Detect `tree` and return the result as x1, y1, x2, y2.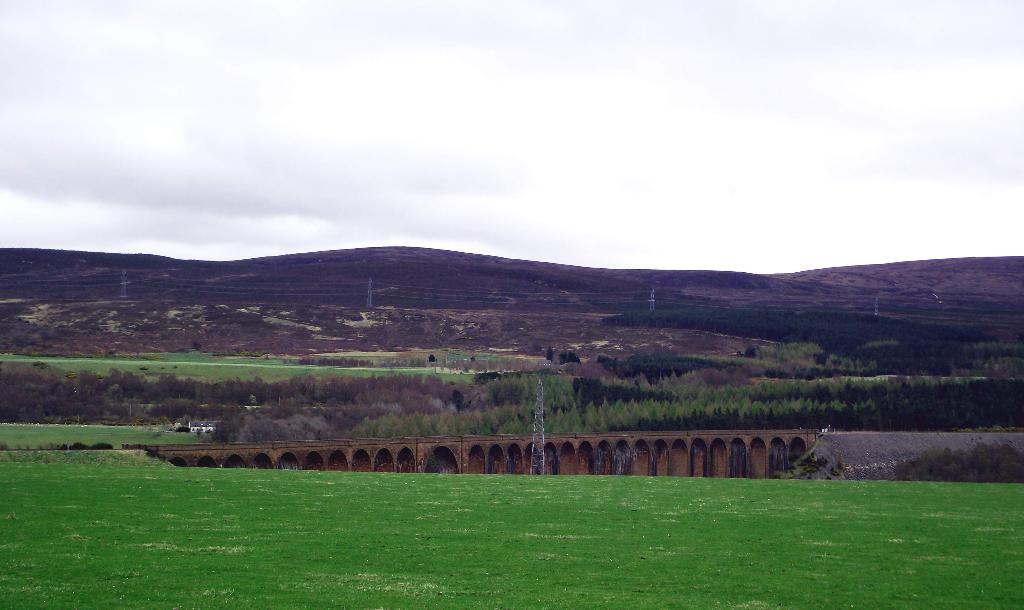
428, 352, 438, 362.
